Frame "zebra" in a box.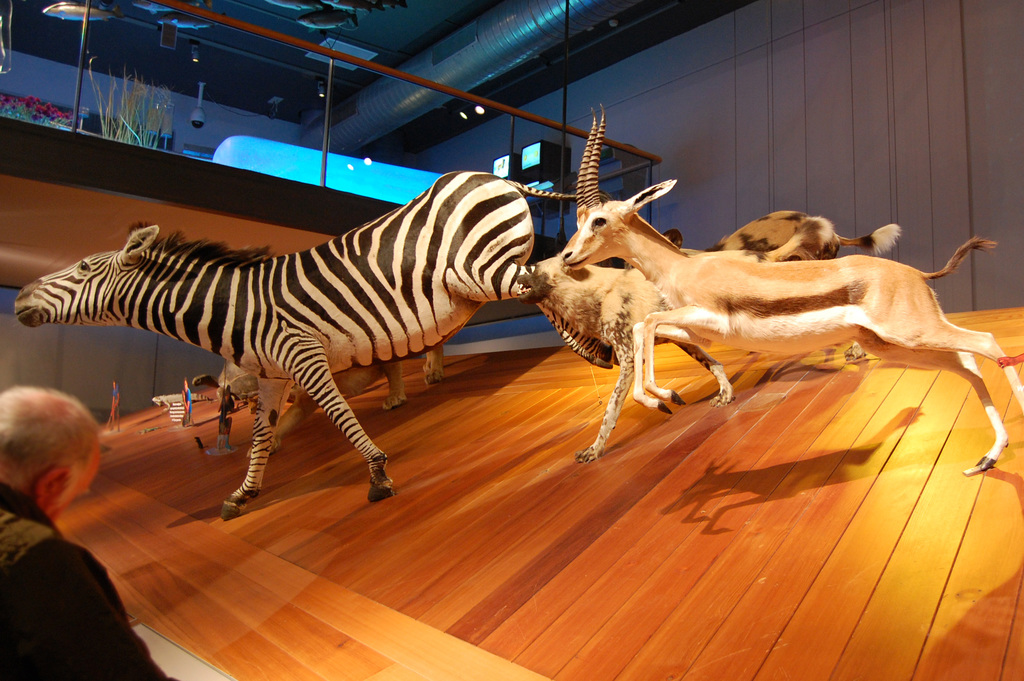
box=[13, 169, 618, 521].
